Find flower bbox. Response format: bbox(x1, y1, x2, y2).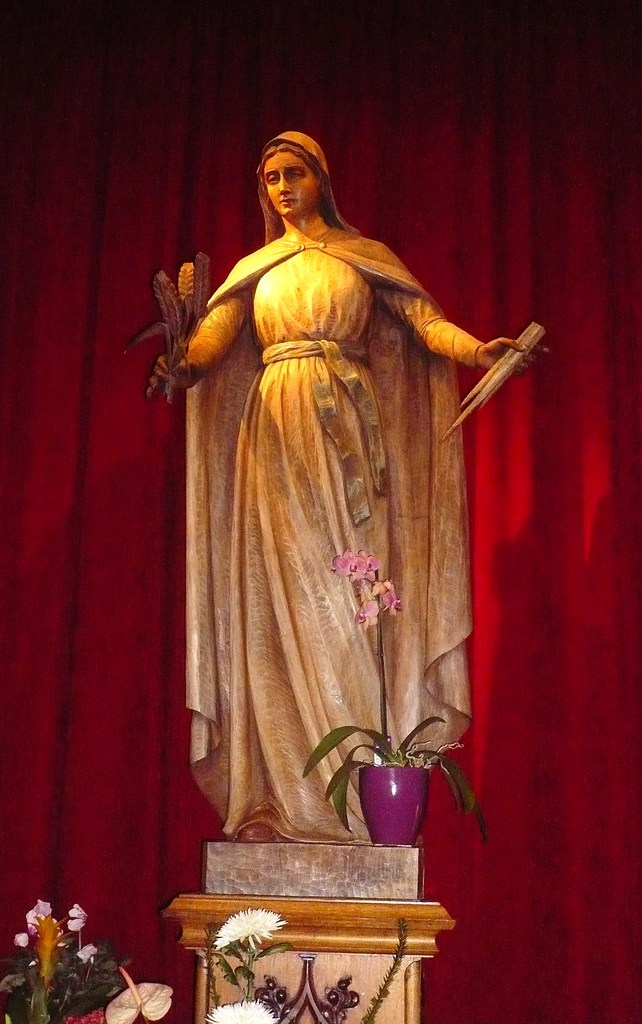
bbox(328, 544, 367, 580).
